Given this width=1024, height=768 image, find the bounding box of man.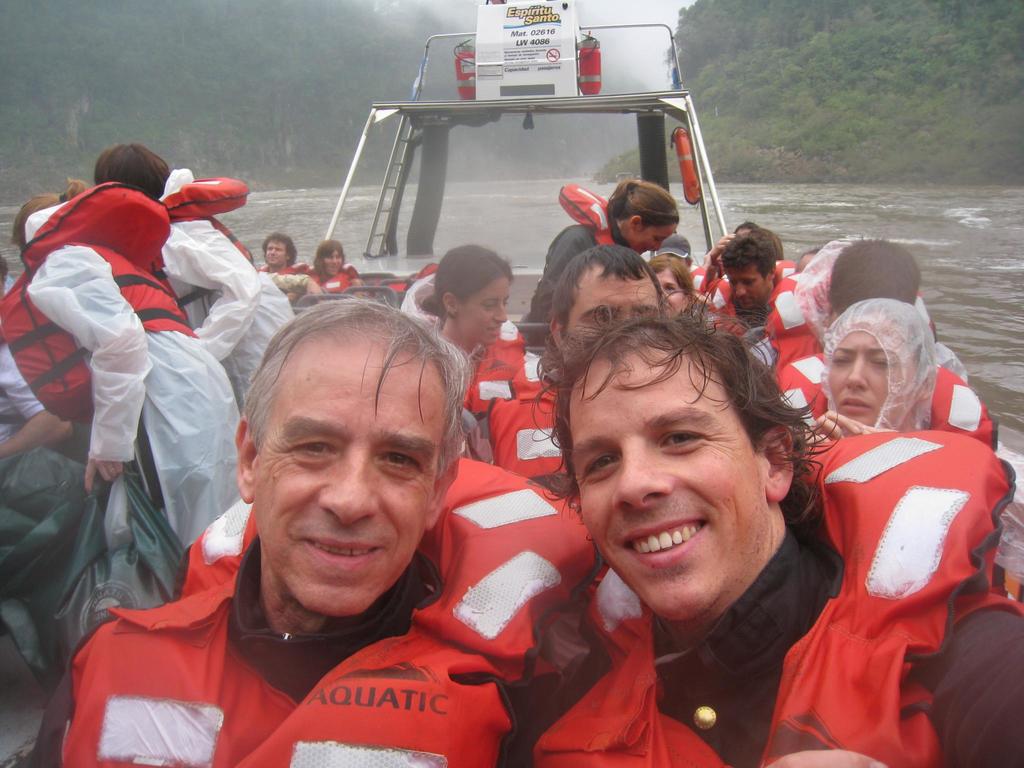
pyautogui.locateOnScreen(260, 237, 308, 275).
